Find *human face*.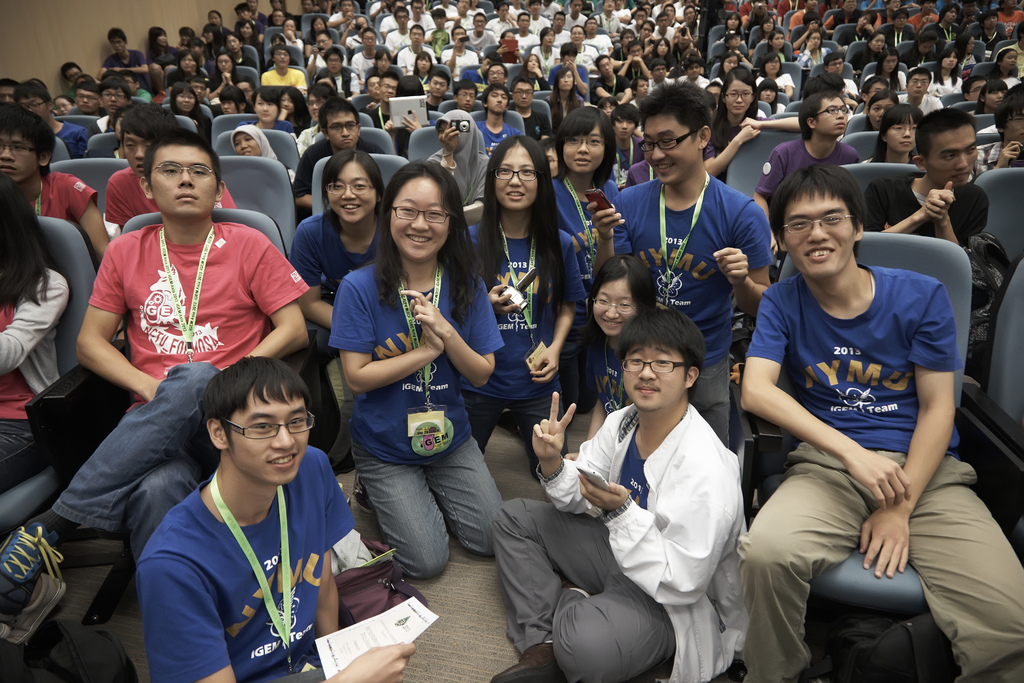
x1=124, y1=130, x2=148, y2=180.
